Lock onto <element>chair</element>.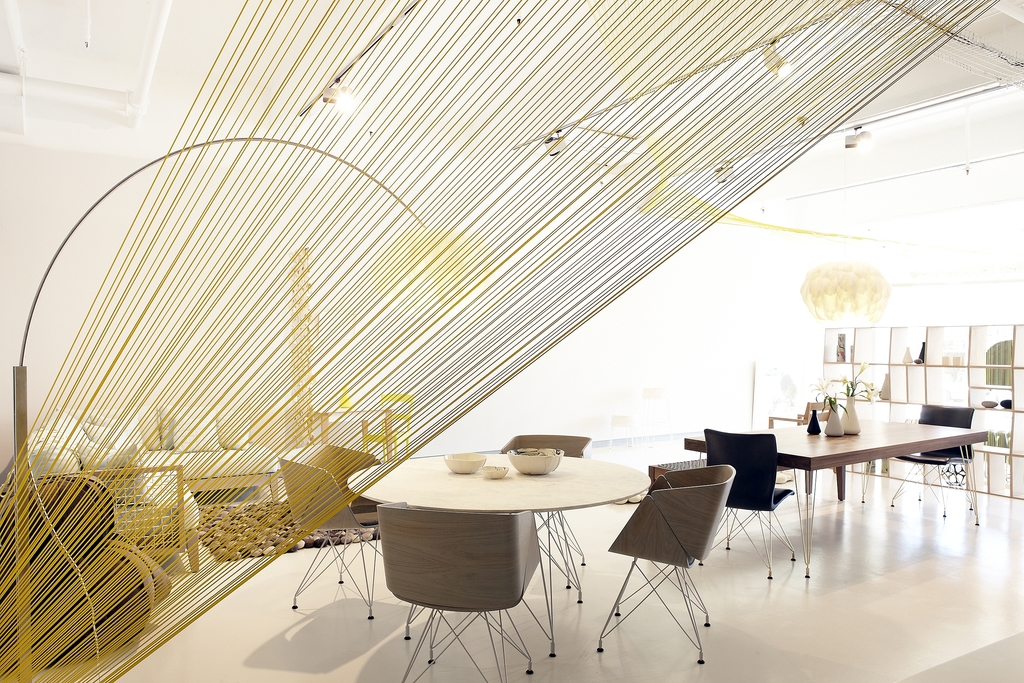
Locked: pyautogui.locateOnScreen(897, 404, 976, 516).
